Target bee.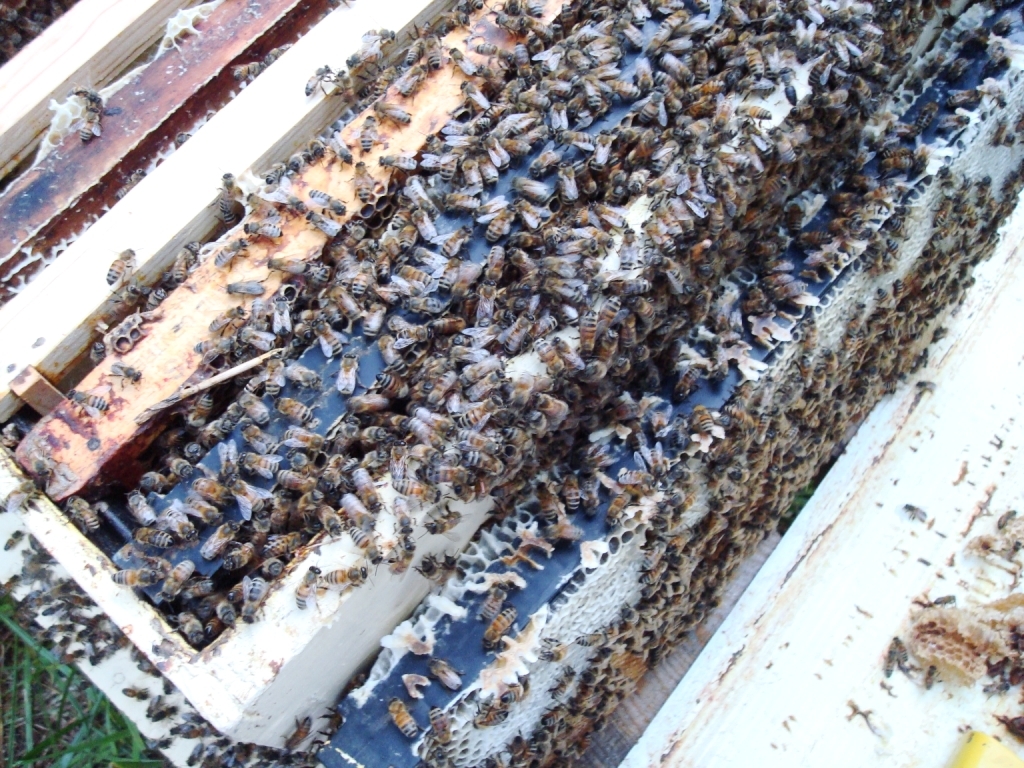
Target region: <bbox>589, 76, 601, 113</bbox>.
